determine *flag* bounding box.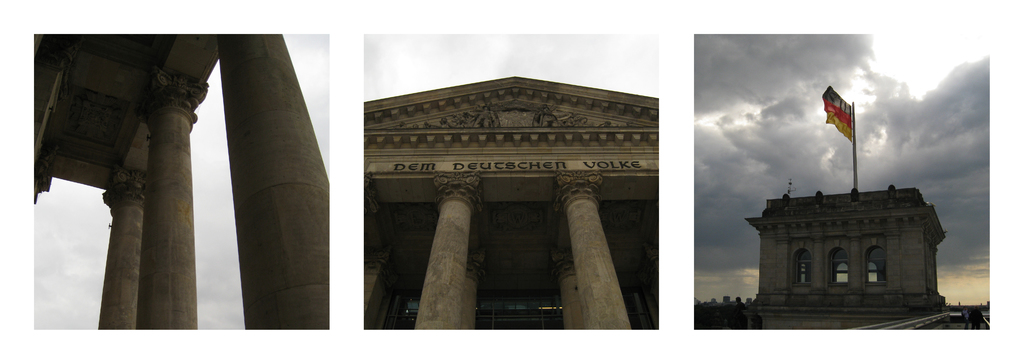
Determined: crop(822, 85, 859, 144).
